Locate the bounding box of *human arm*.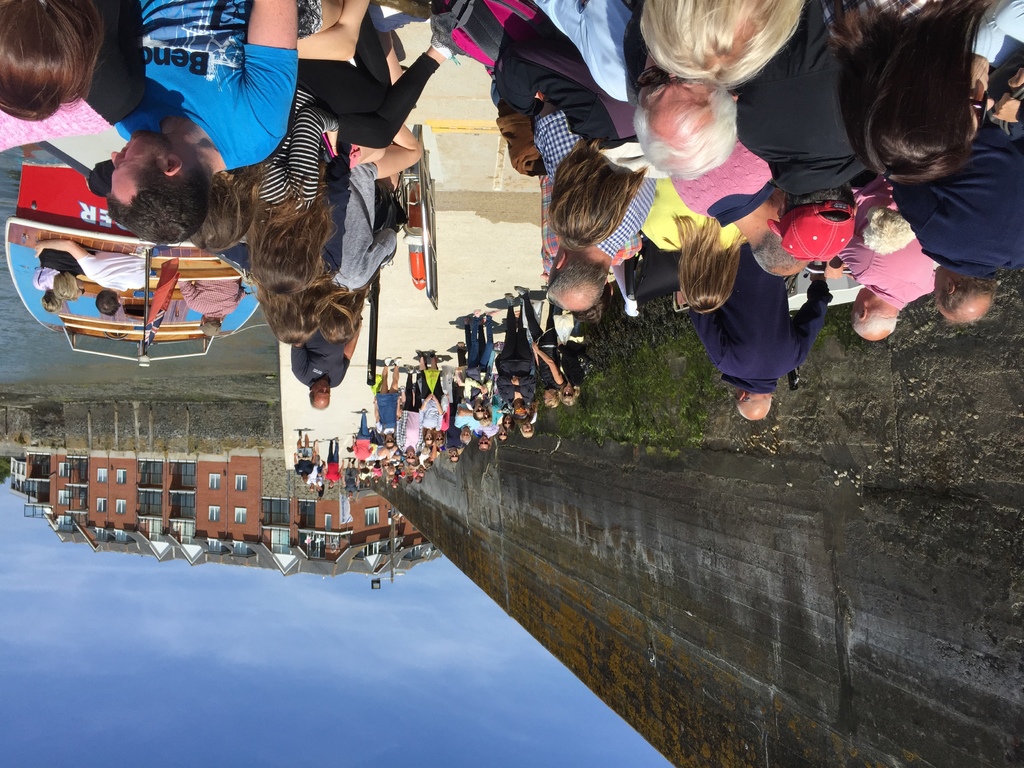
Bounding box: crop(31, 238, 97, 282).
